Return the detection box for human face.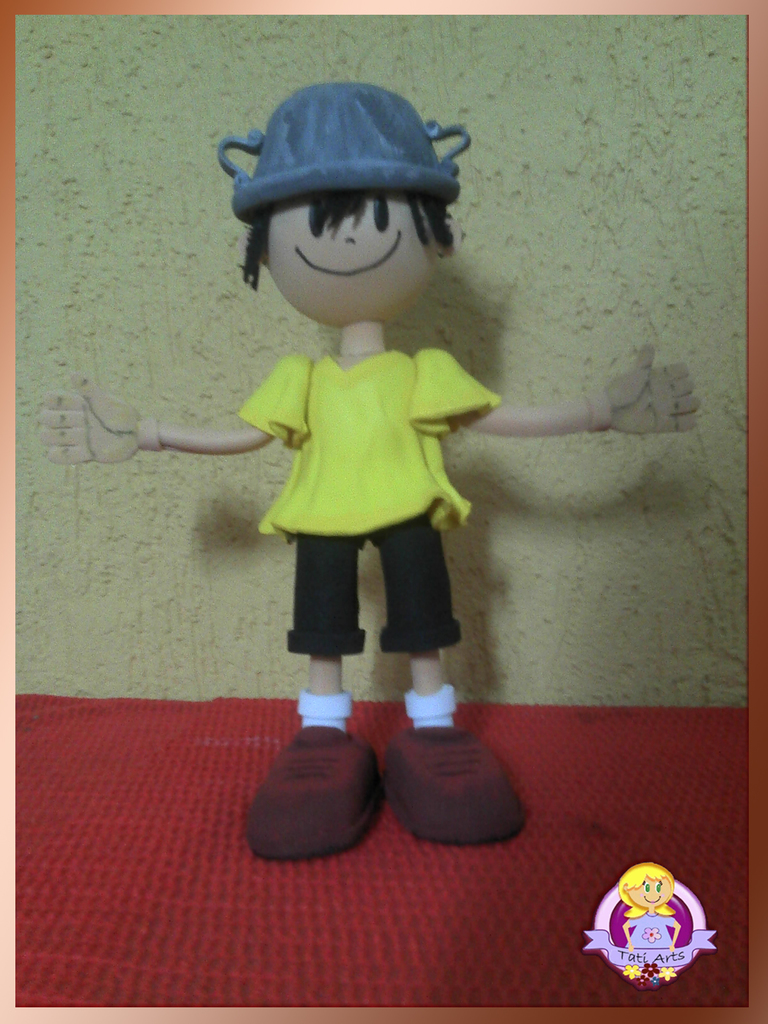
(left=269, top=187, right=431, bottom=339).
